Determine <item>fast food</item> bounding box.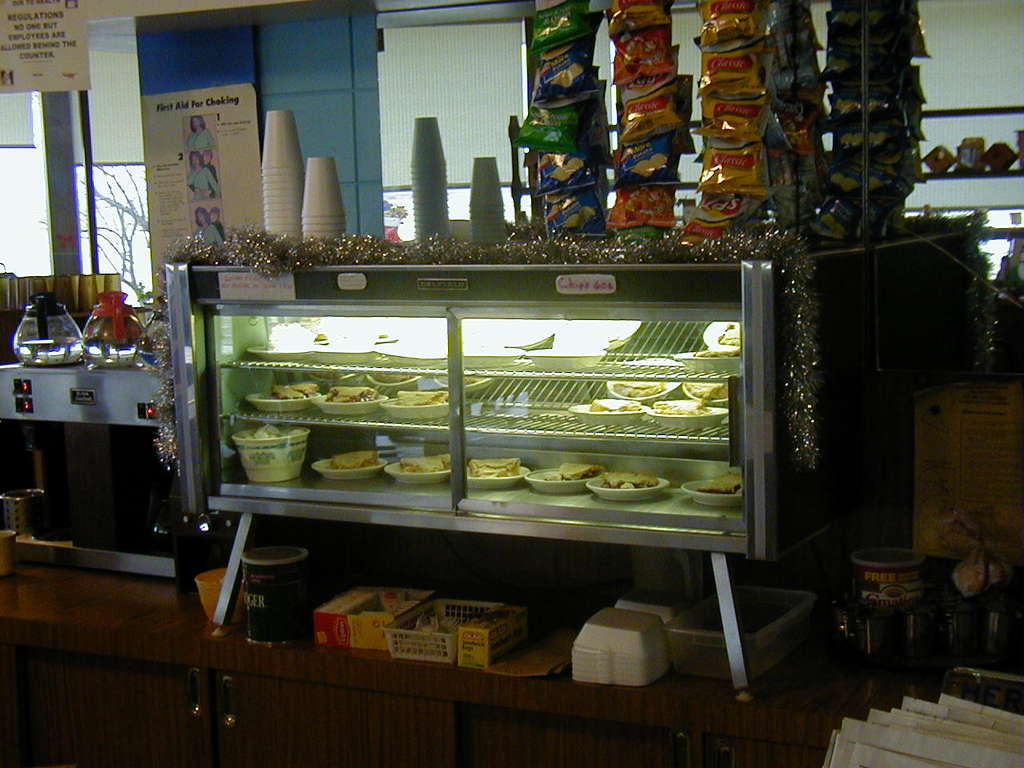
Determined: 374 370 406 384.
